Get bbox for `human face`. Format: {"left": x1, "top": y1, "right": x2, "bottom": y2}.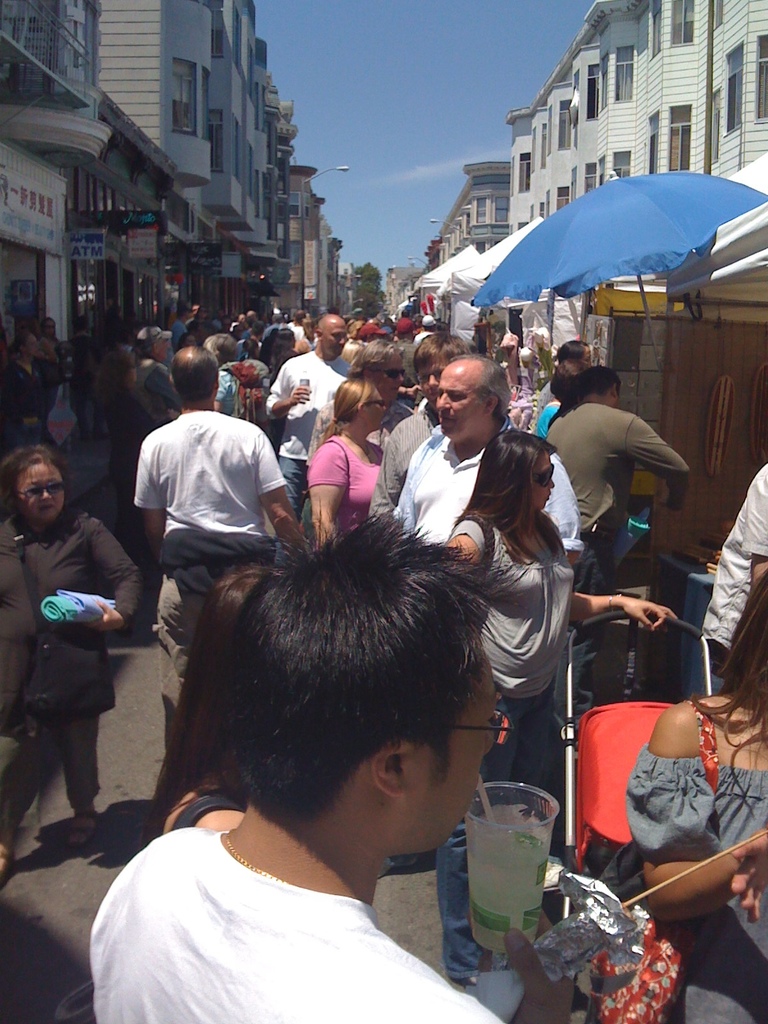
{"left": 401, "top": 644, "right": 495, "bottom": 851}.
